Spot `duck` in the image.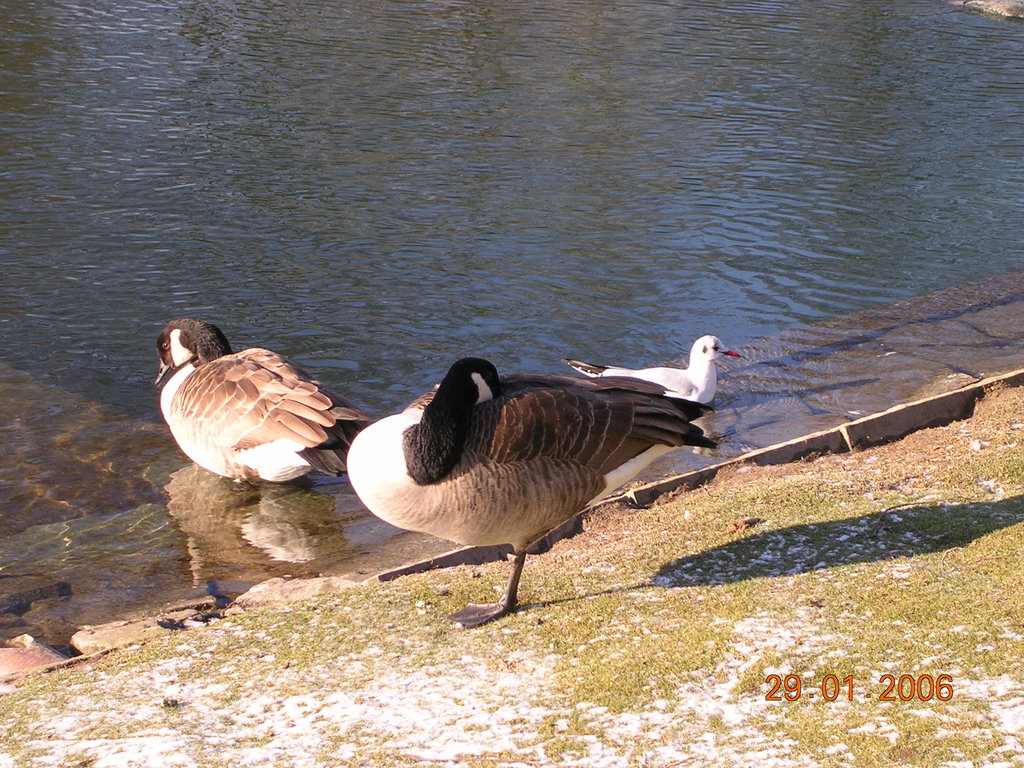
`duck` found at l=565, t=337, r=765, b=412.
